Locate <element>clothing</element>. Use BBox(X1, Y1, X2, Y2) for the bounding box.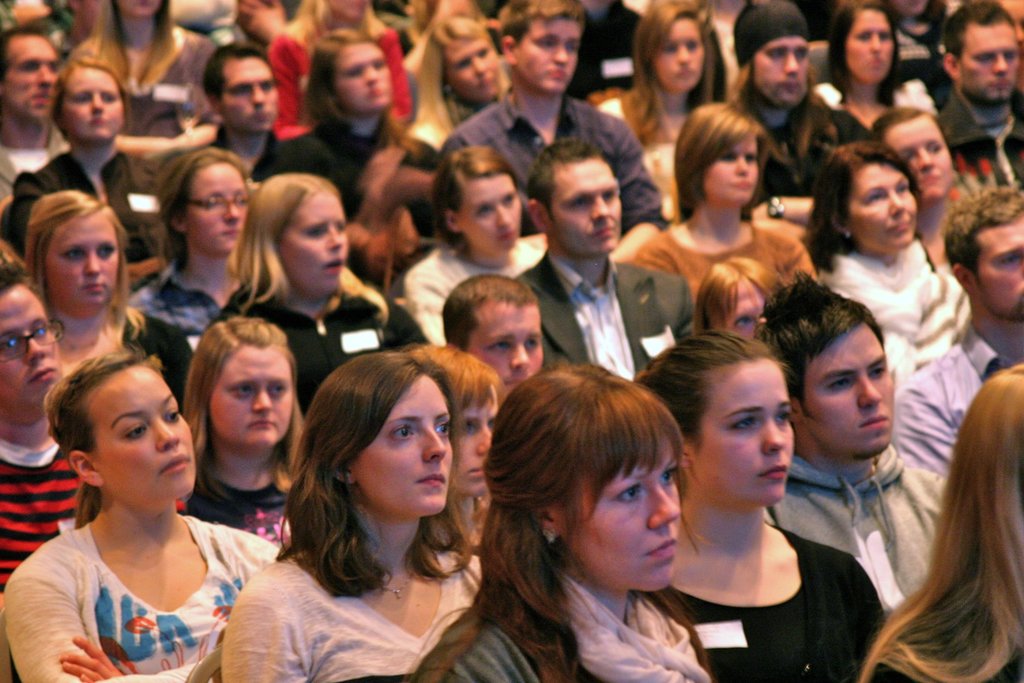
BBox(510, 247, 692, 389).
